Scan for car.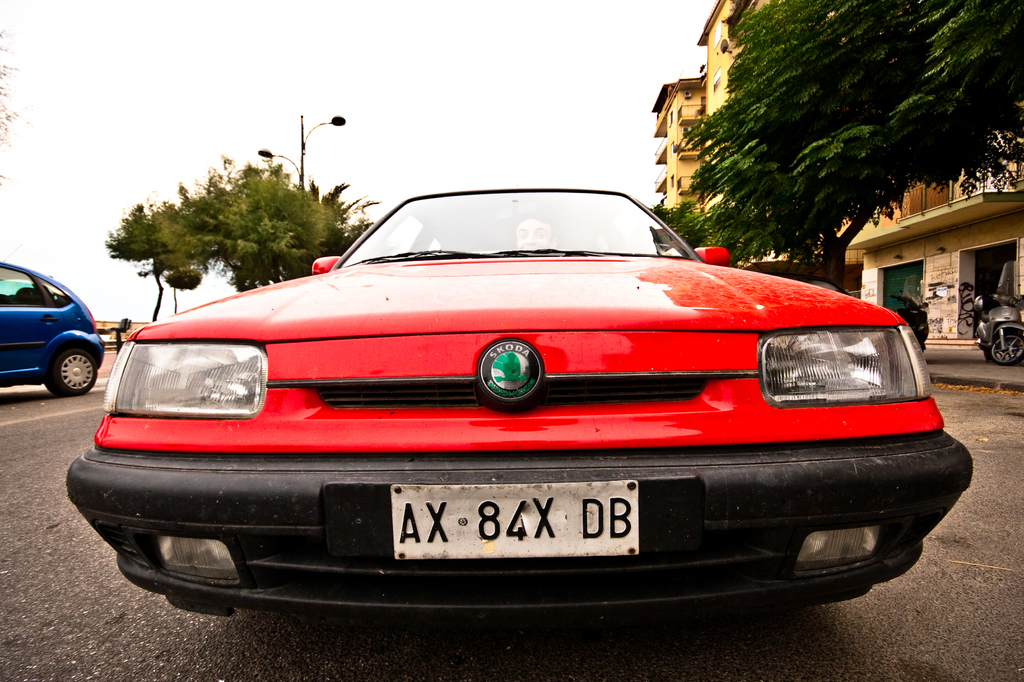
Scan result: bbox(0, 257, 108, 393).
